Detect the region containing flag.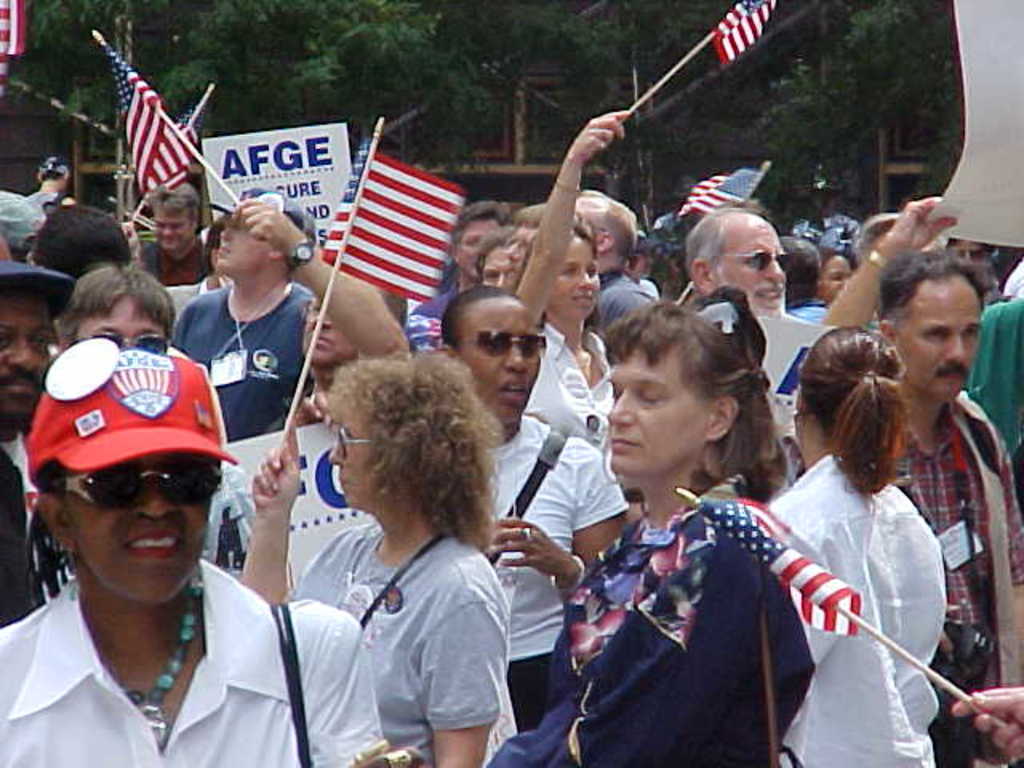
683:168:766:222.
